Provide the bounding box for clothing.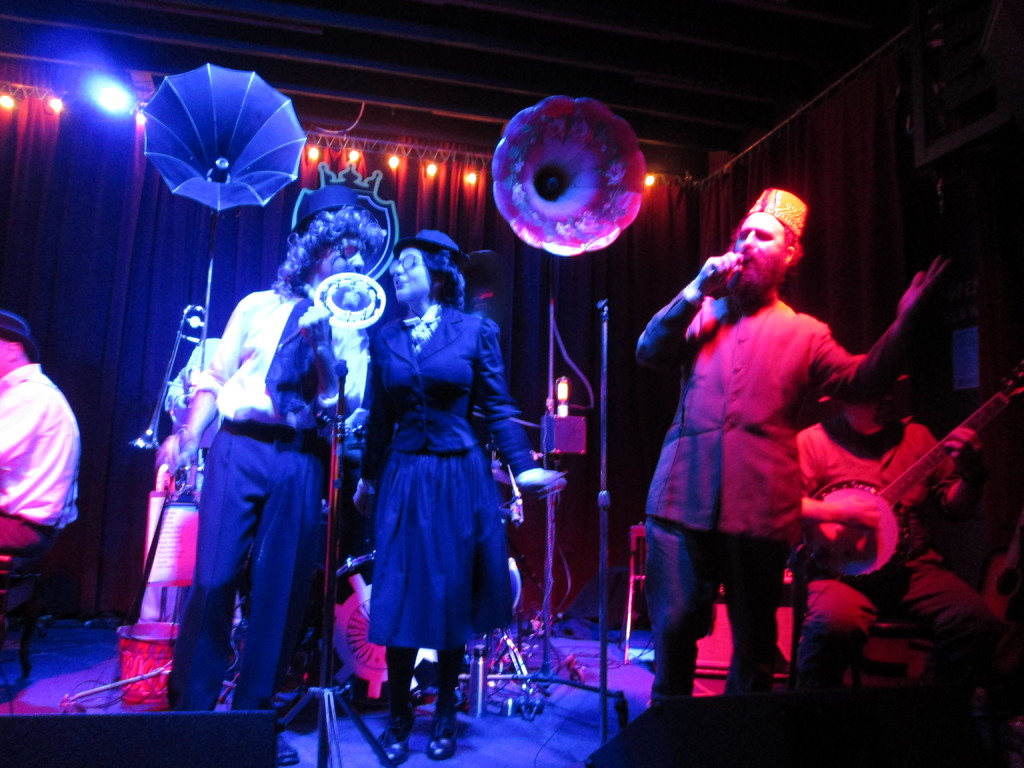
bbox=[354, 288, 522, 688].
